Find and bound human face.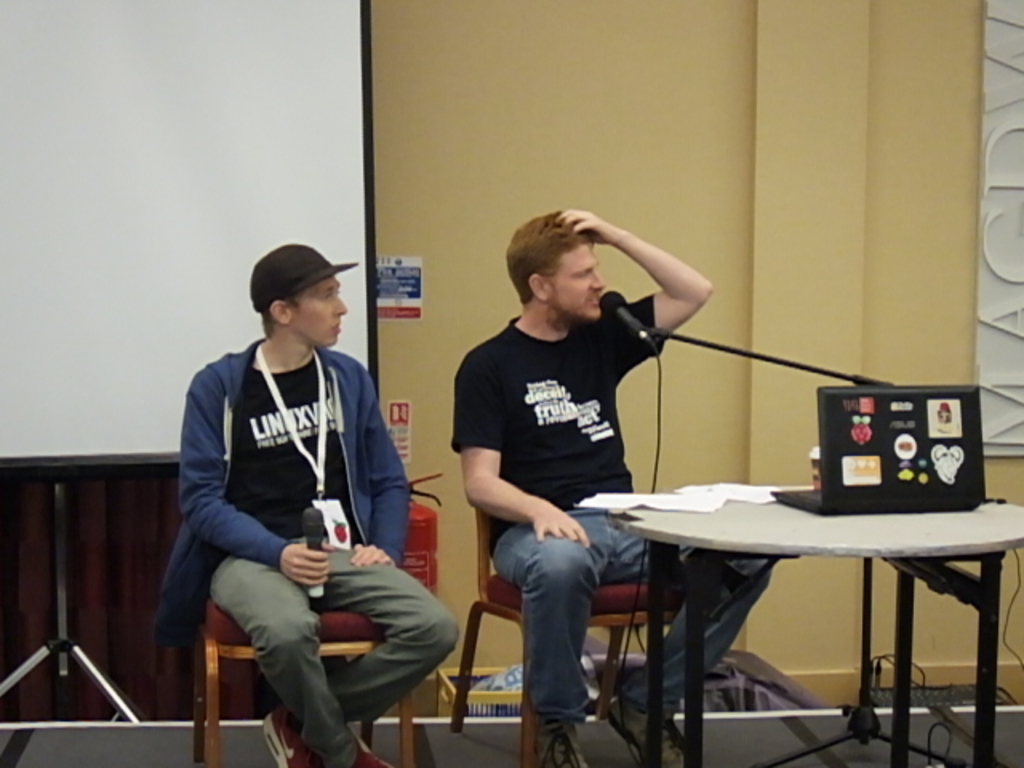
Bound: {"x1": 291, "y1": 275, "x2": 350, "y2": 344}.
